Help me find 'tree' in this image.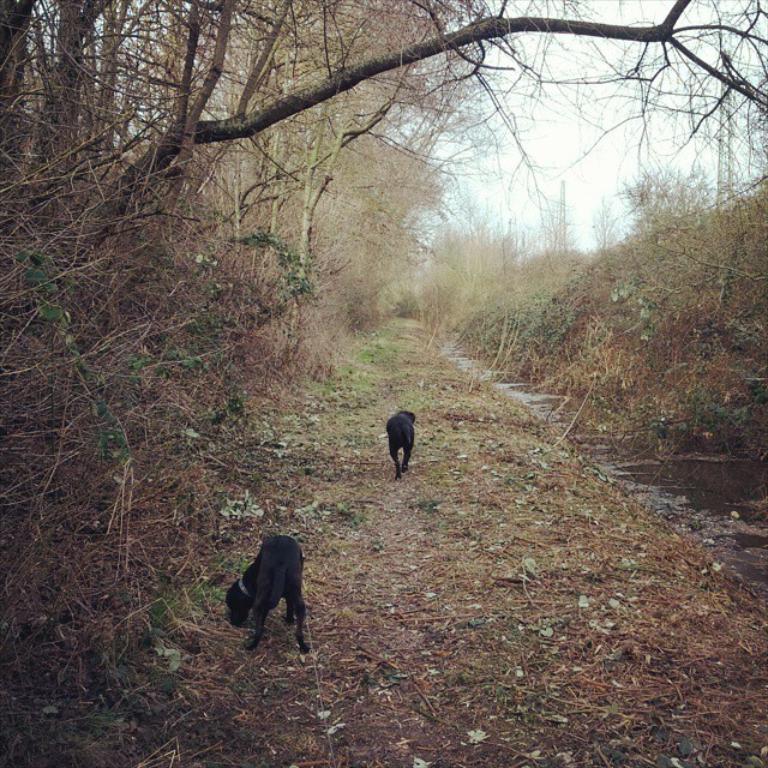
Found it: pyautogui.locateOnScreen(523, 136, 754, 492).
